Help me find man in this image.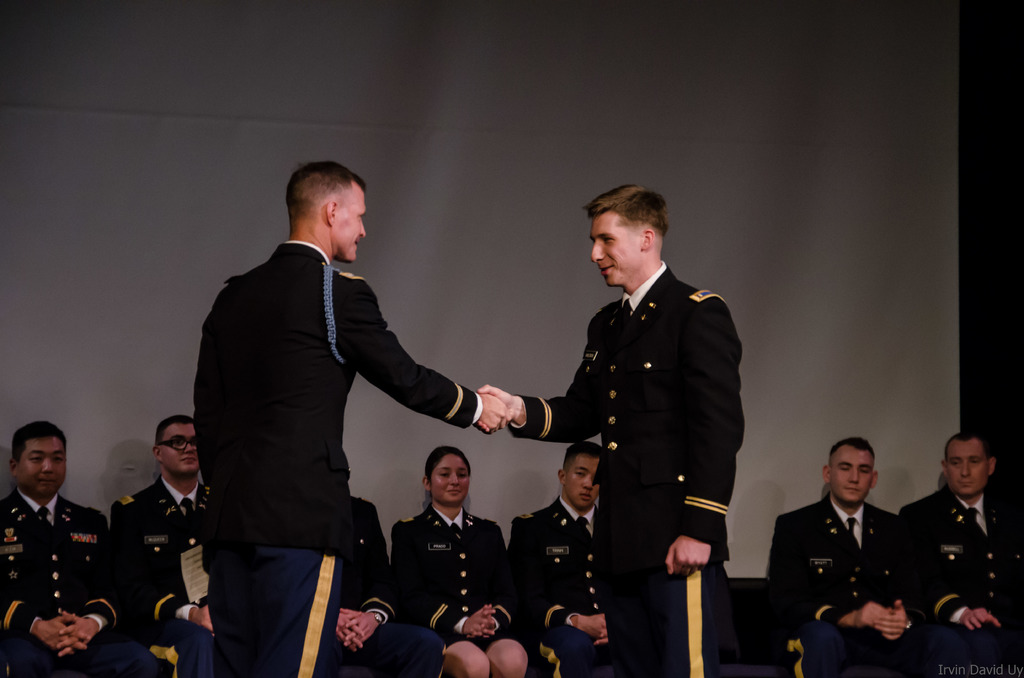
Found it: [191, 159, 513, 677].
